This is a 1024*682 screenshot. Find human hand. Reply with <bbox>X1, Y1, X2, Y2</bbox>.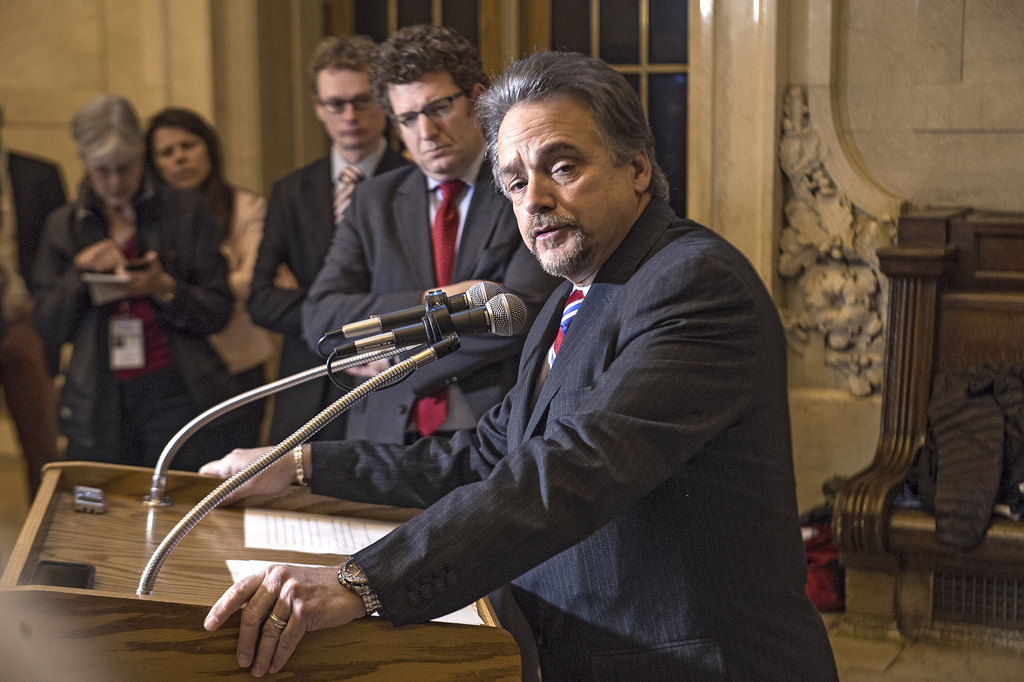
<bbox>74, 237, 132, 277</bbox>.
